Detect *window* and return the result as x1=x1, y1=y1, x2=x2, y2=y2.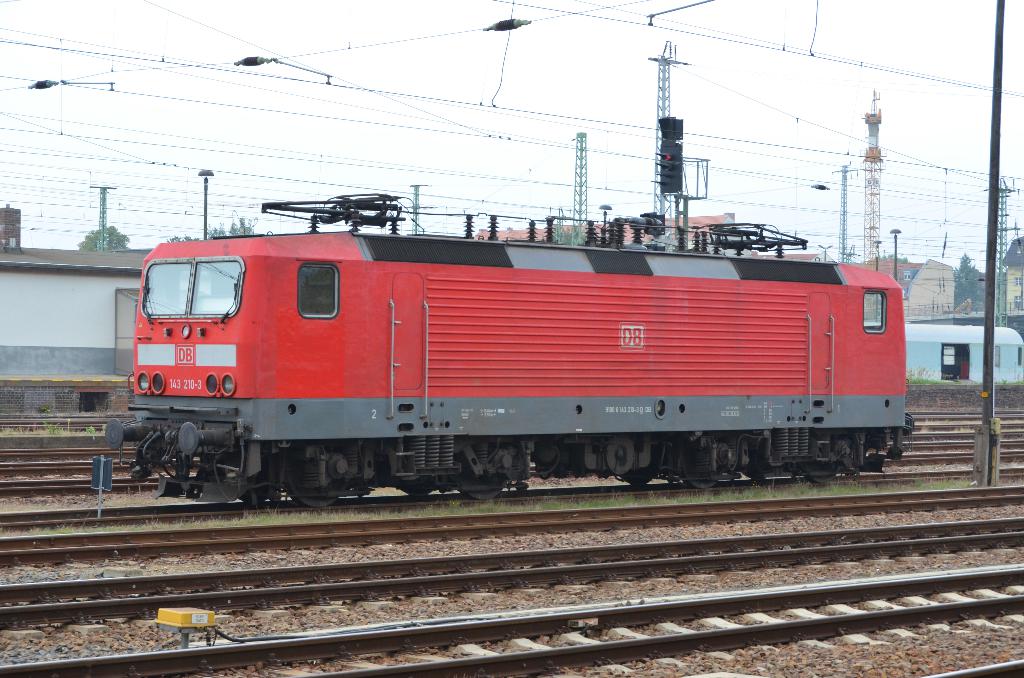
x1=863, y1=295, x2=884, y2=334.
